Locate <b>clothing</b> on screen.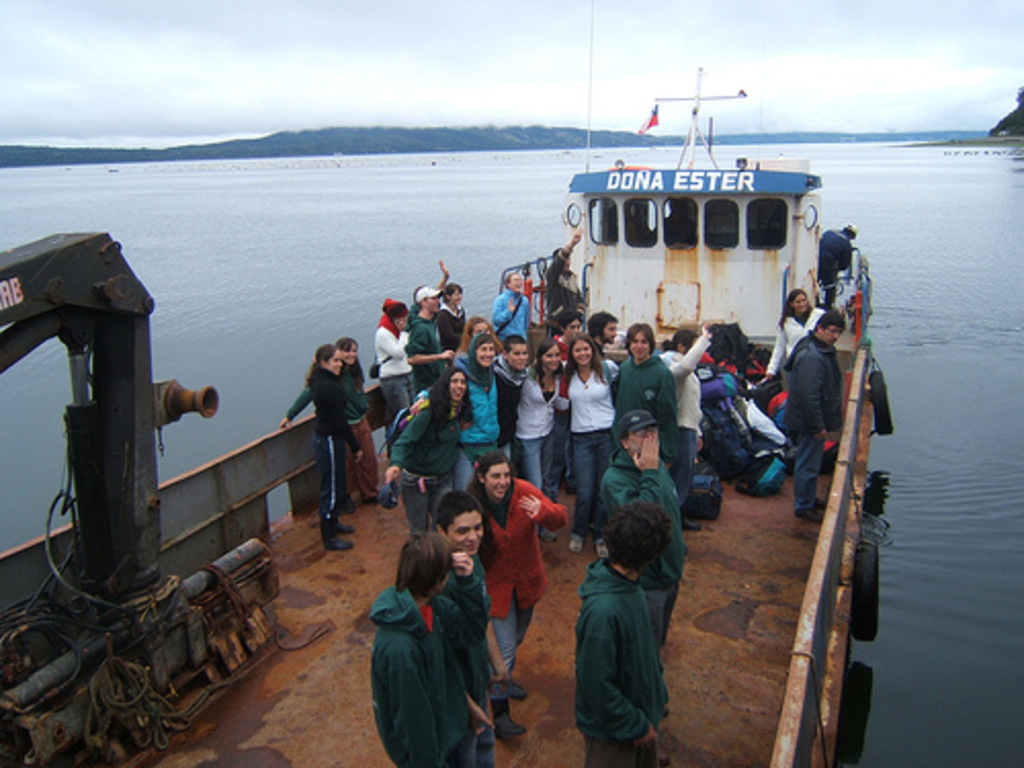
On screen at (485, 475, 569, 623).
